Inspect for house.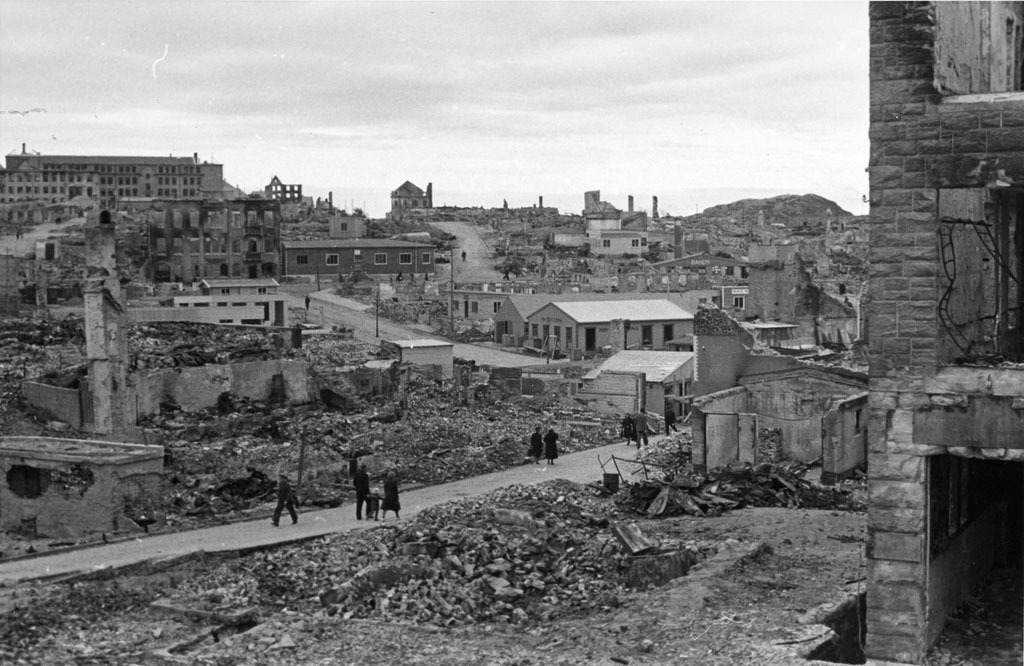
Inspection: 277, 227, 431, 277.
